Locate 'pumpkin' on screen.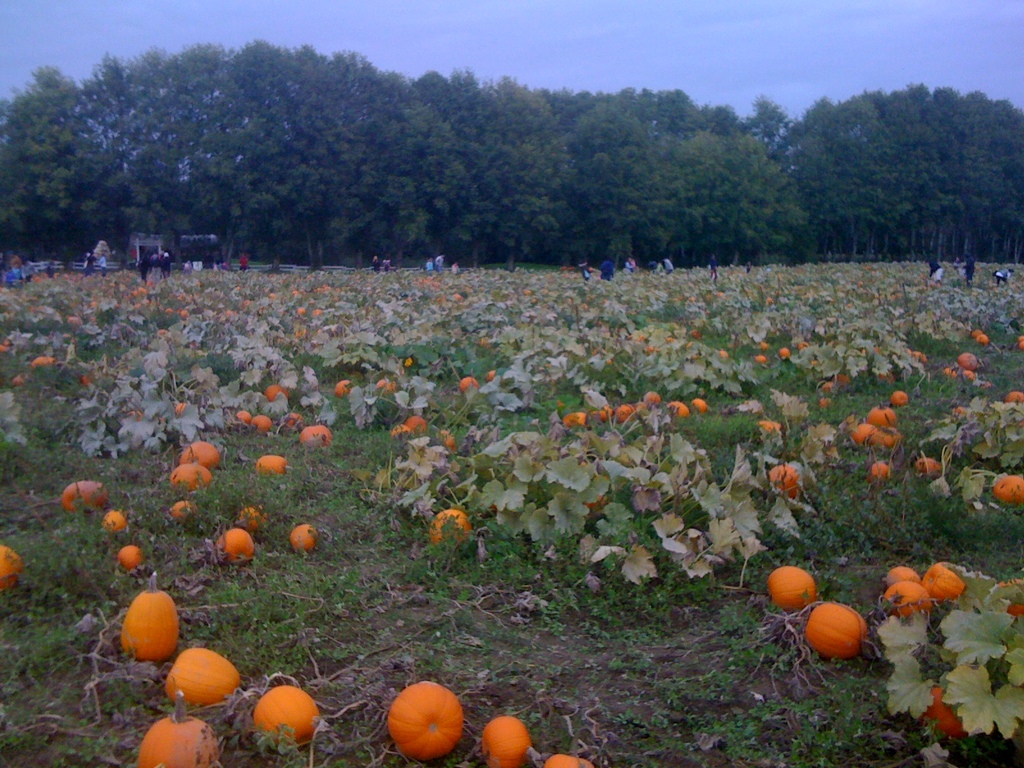
On screen at box(164, 651, 250, 709).
